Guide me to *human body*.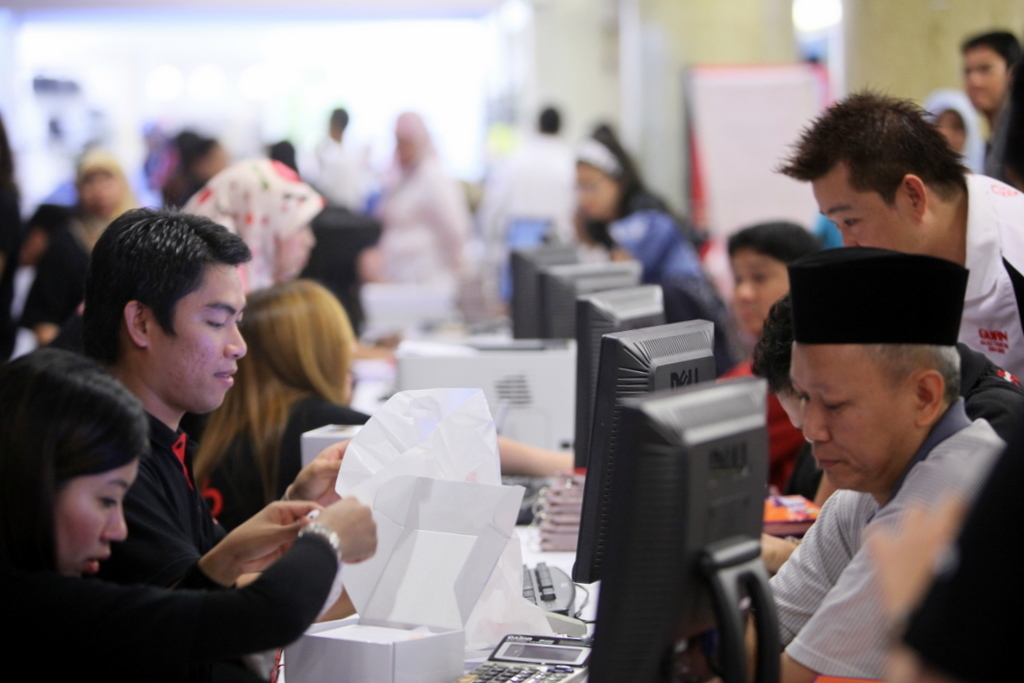
Guidance: <box>0,501,380,682</box>.
